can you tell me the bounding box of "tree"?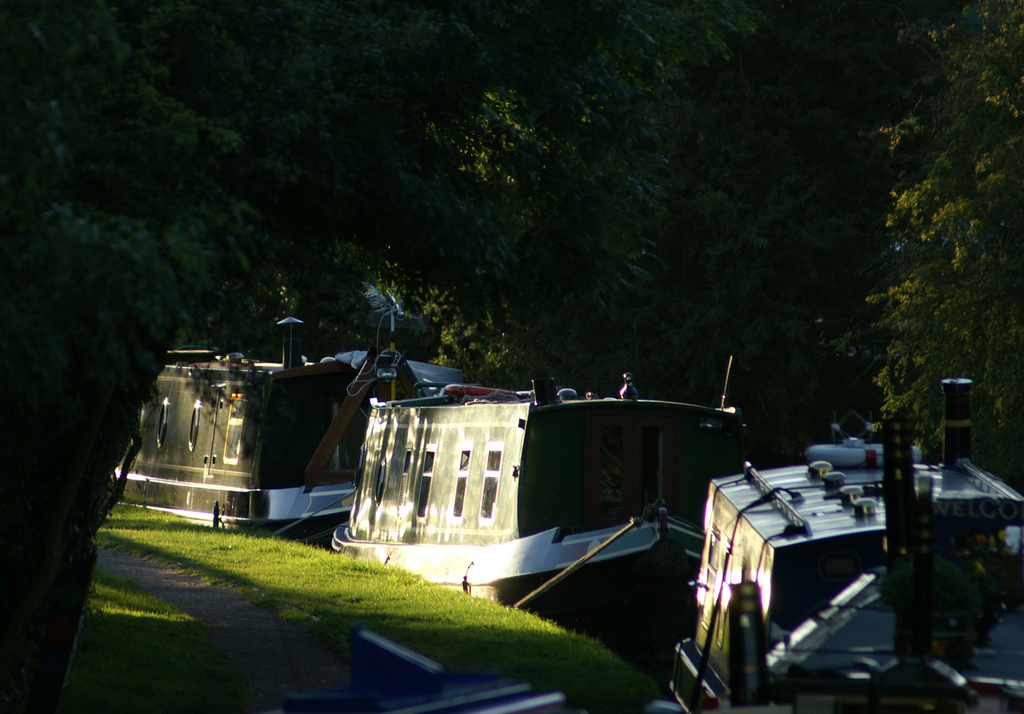
(870, 1, 1023, 496).
